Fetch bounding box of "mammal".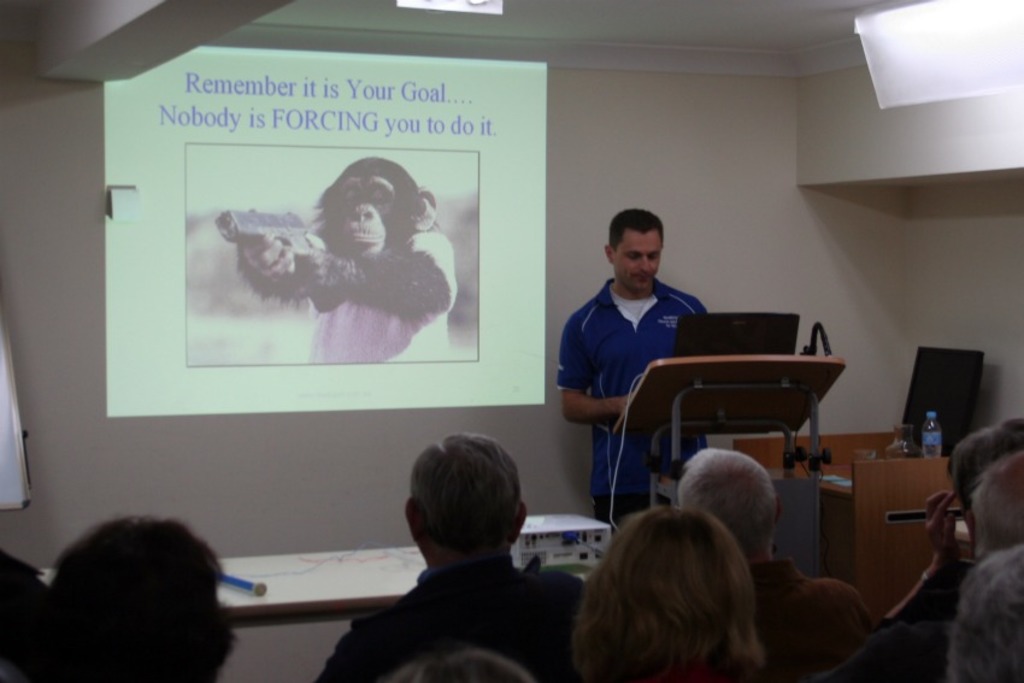
Bbox: [left=883, top=411, right=1023, bottom=642].
